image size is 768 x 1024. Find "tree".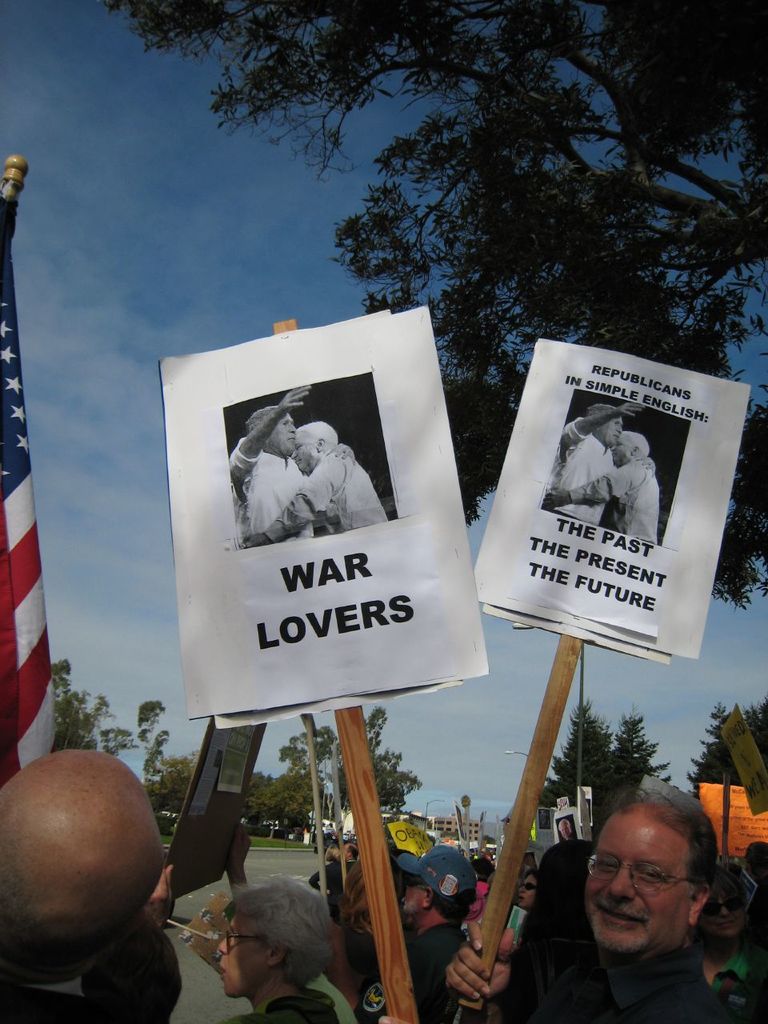
pyautogui.locateOnScreen(51, 656, 141, 751).
